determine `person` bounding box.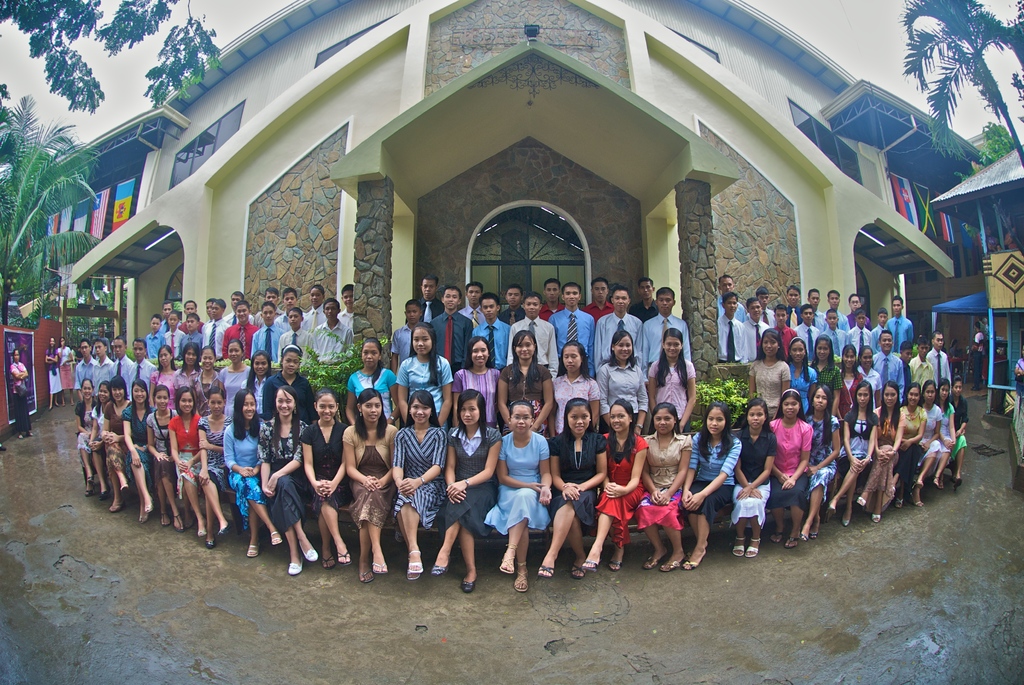
Determined: region(927, 328, 953, 397).
